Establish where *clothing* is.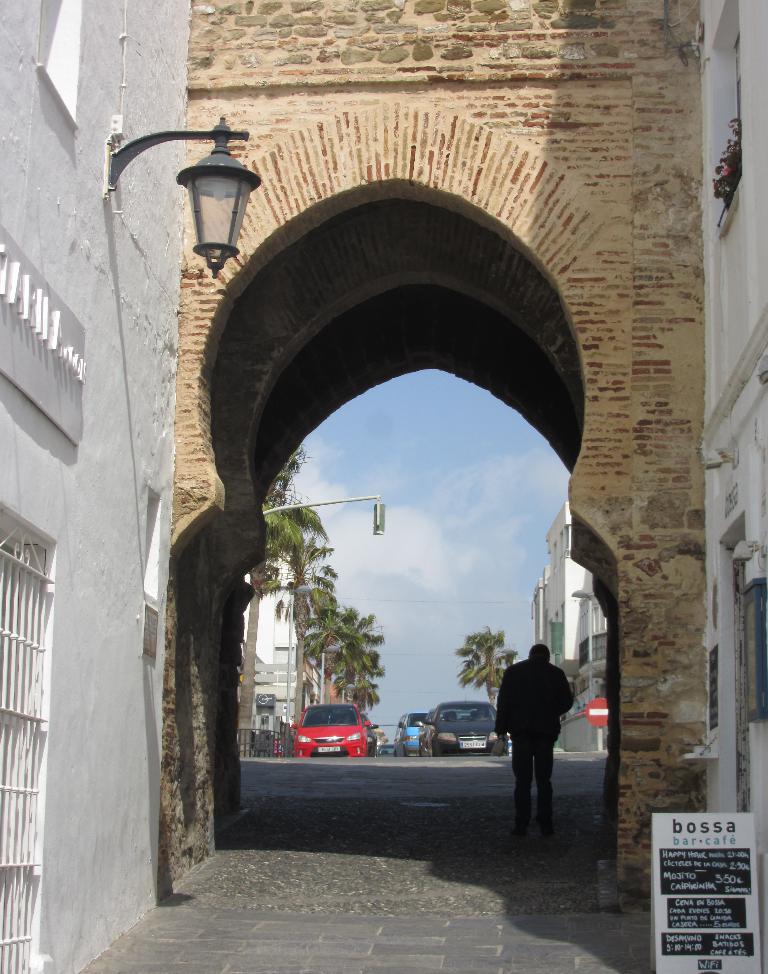
Established at l=496, t=657, r=572, b=820.
